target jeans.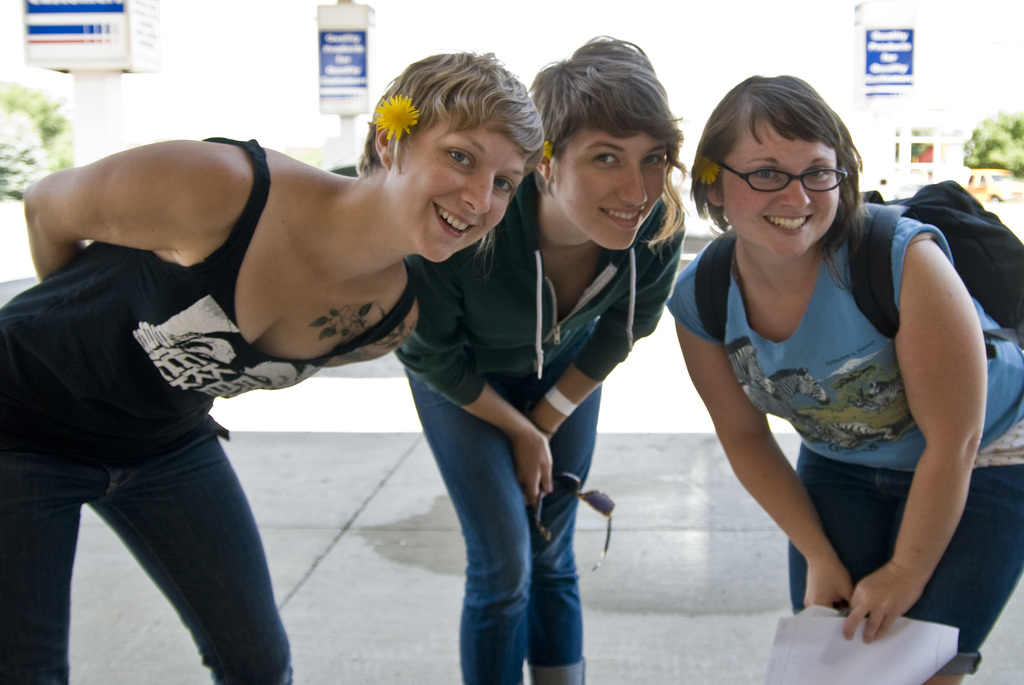
Target region: locate(788, 442, 1023, 679).
